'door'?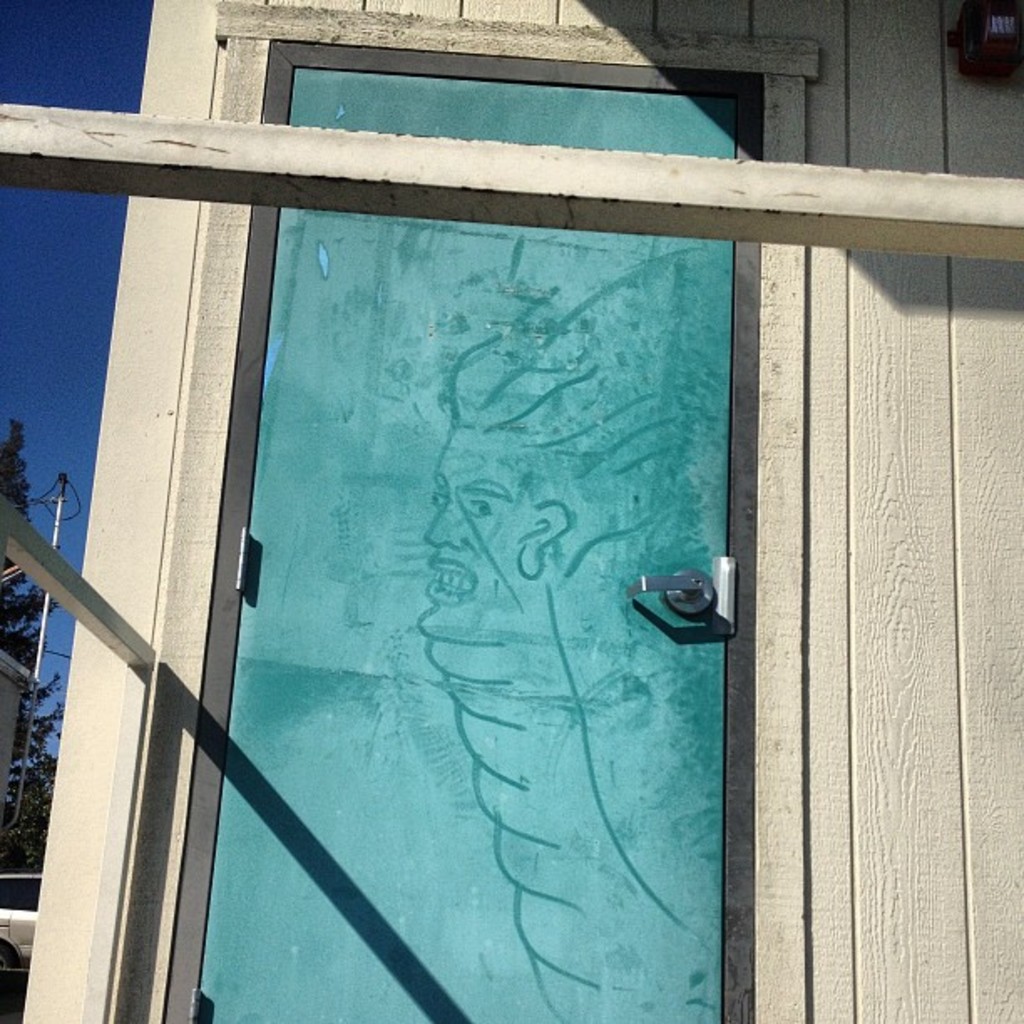
detection(169, 49, 740, 1022)
